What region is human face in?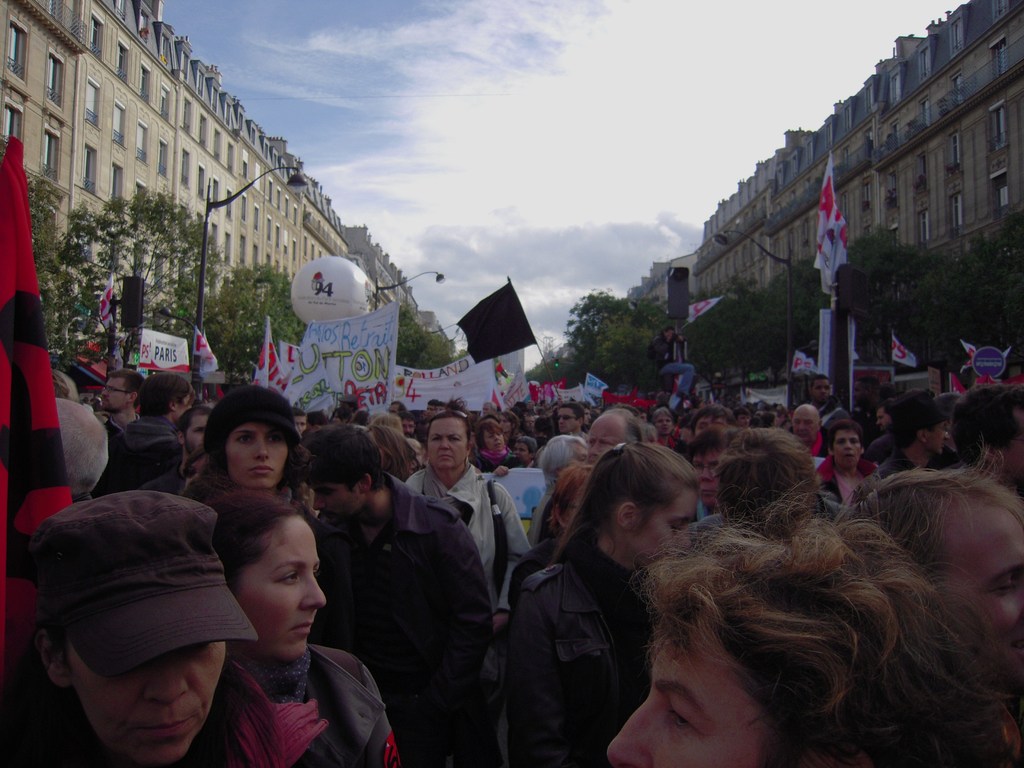
l=794, t=411, r=813, b=440.
